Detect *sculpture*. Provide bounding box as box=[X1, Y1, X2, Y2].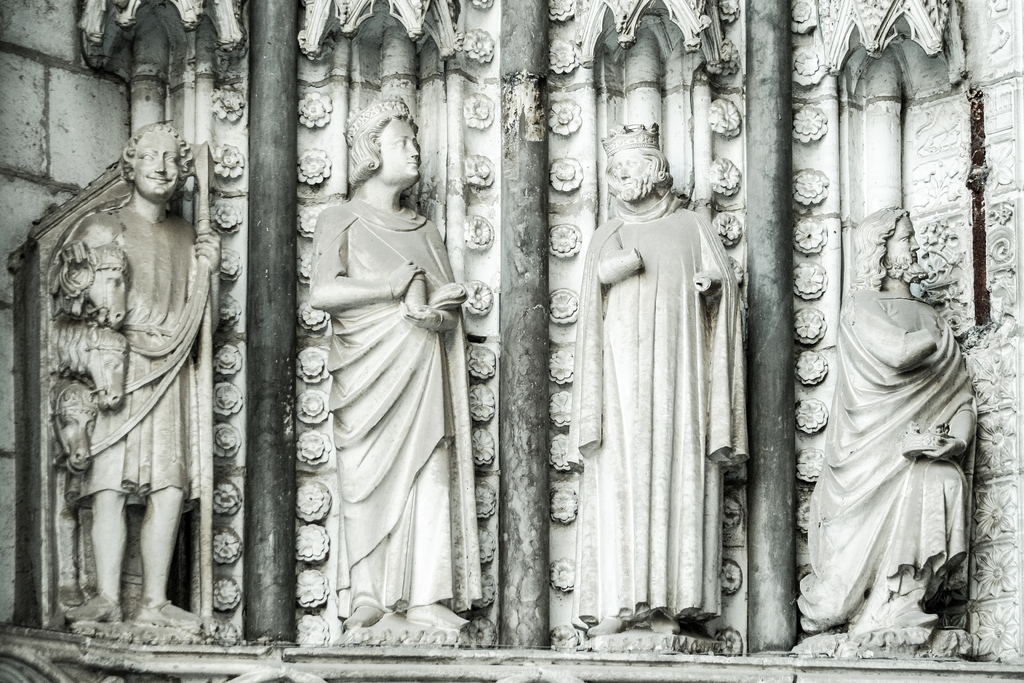
box=[714, 154, 740, 197].
